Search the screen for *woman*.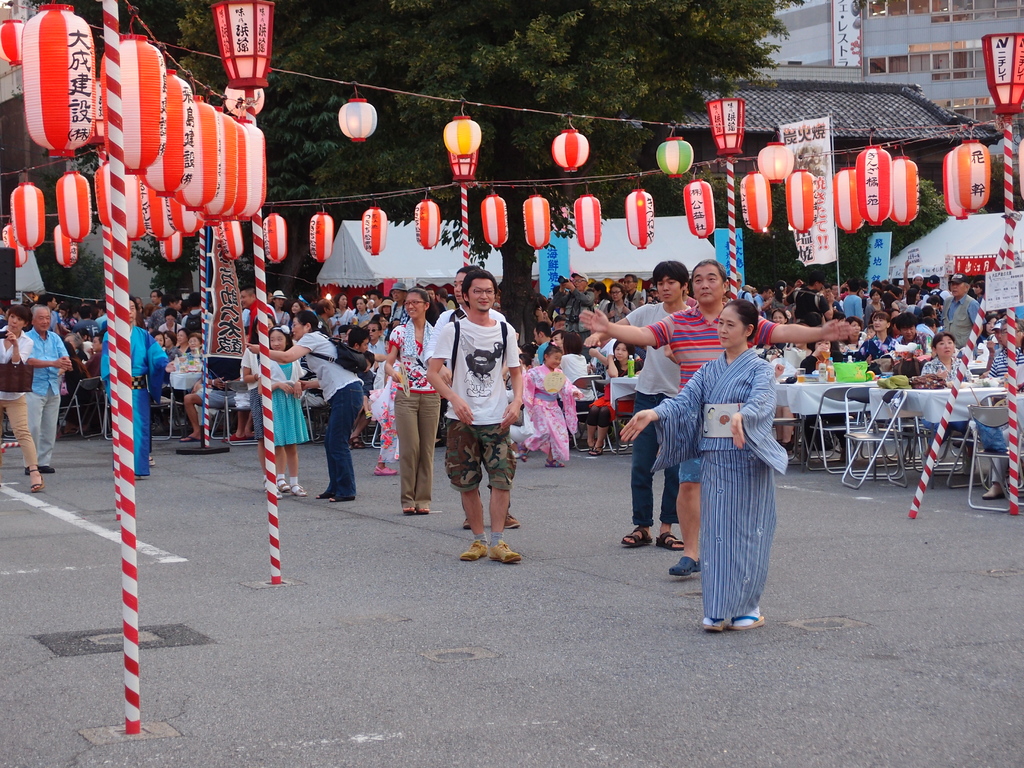
Found at 0/302/42/494.
